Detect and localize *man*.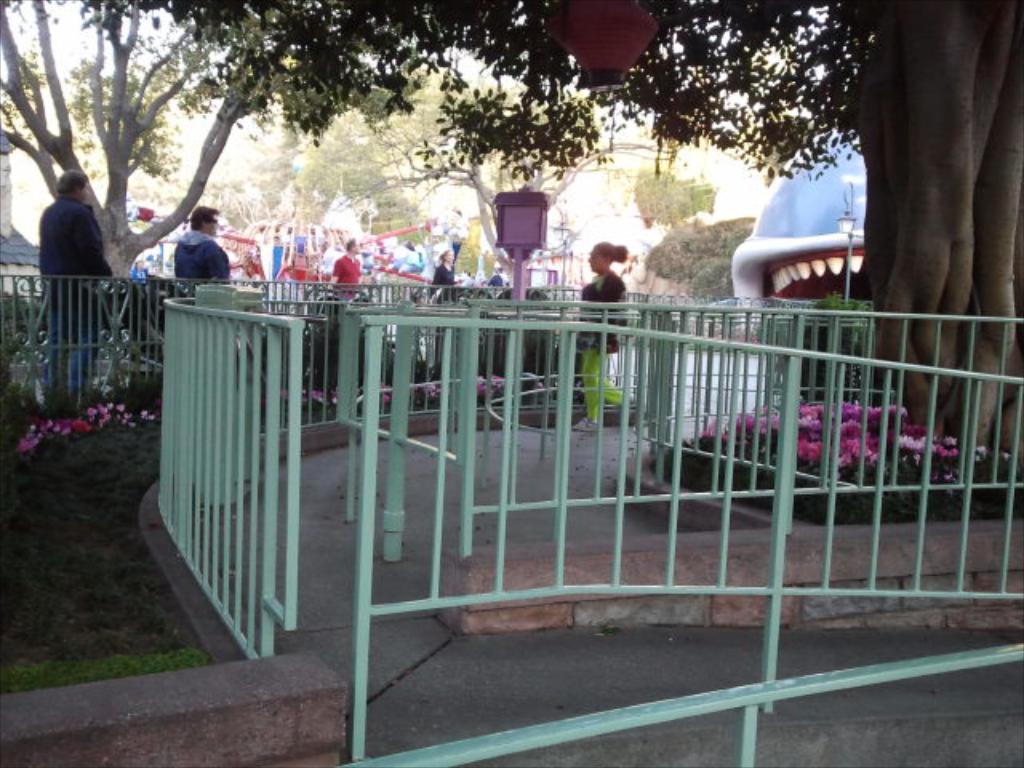
Localized at 322,235,362,291.
